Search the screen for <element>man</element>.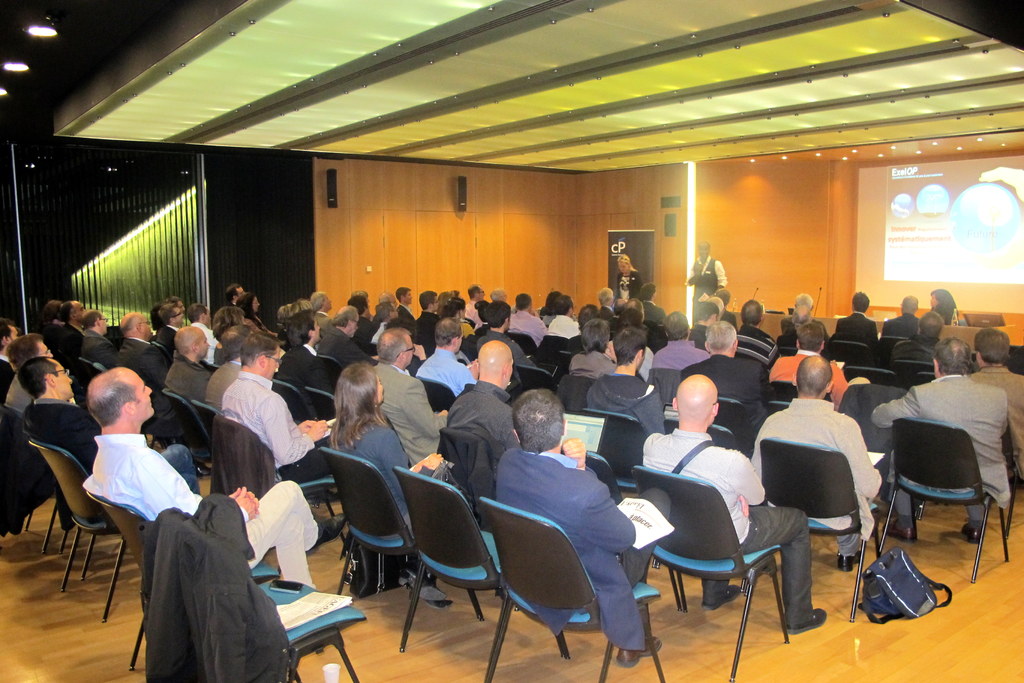
Found at (162,327,213,400).
